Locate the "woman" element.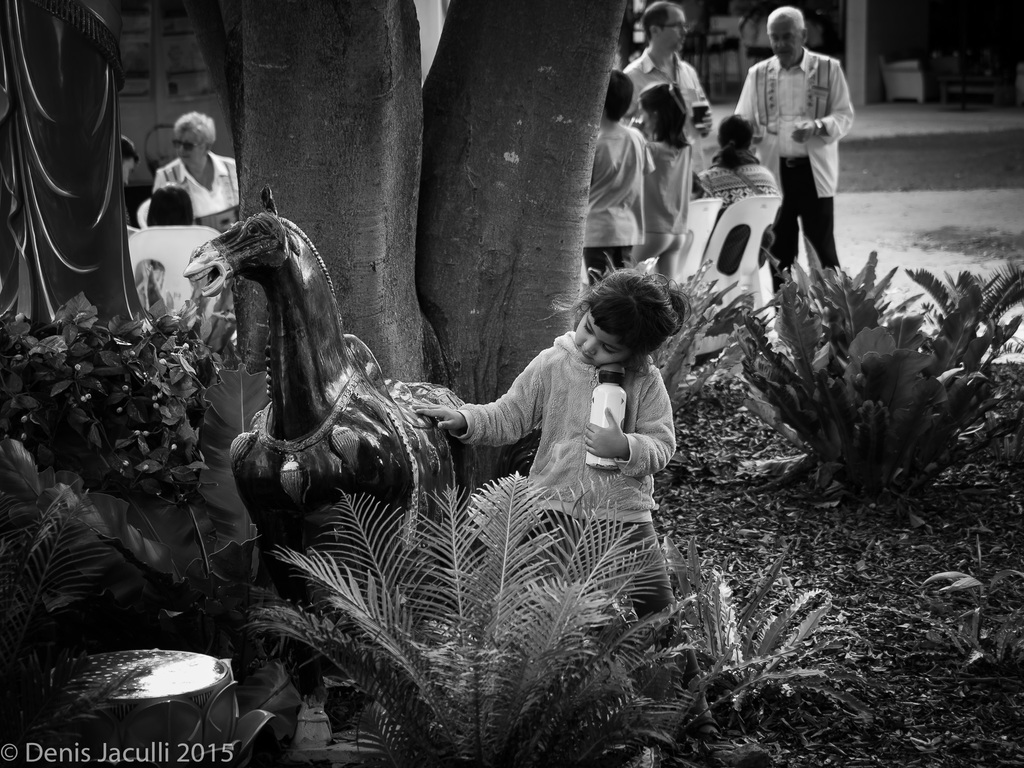
Element bbox: [x1=153, y1=109, x2=236, y2=218].
